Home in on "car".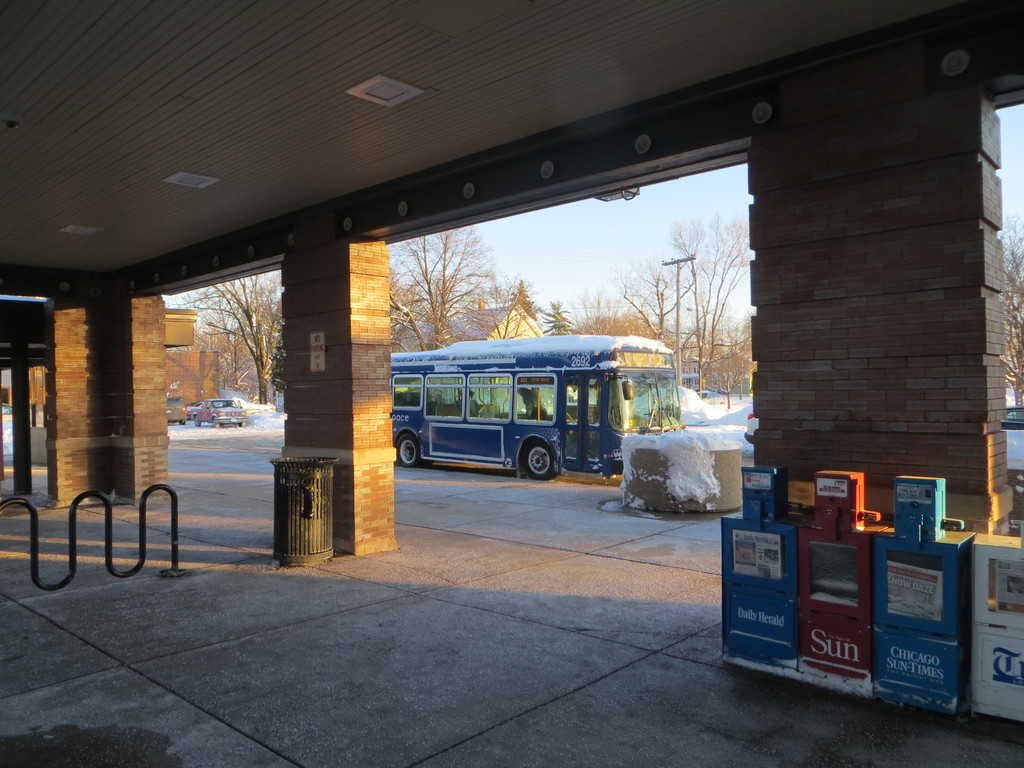
Homed in at 1004:404:1023:472.
